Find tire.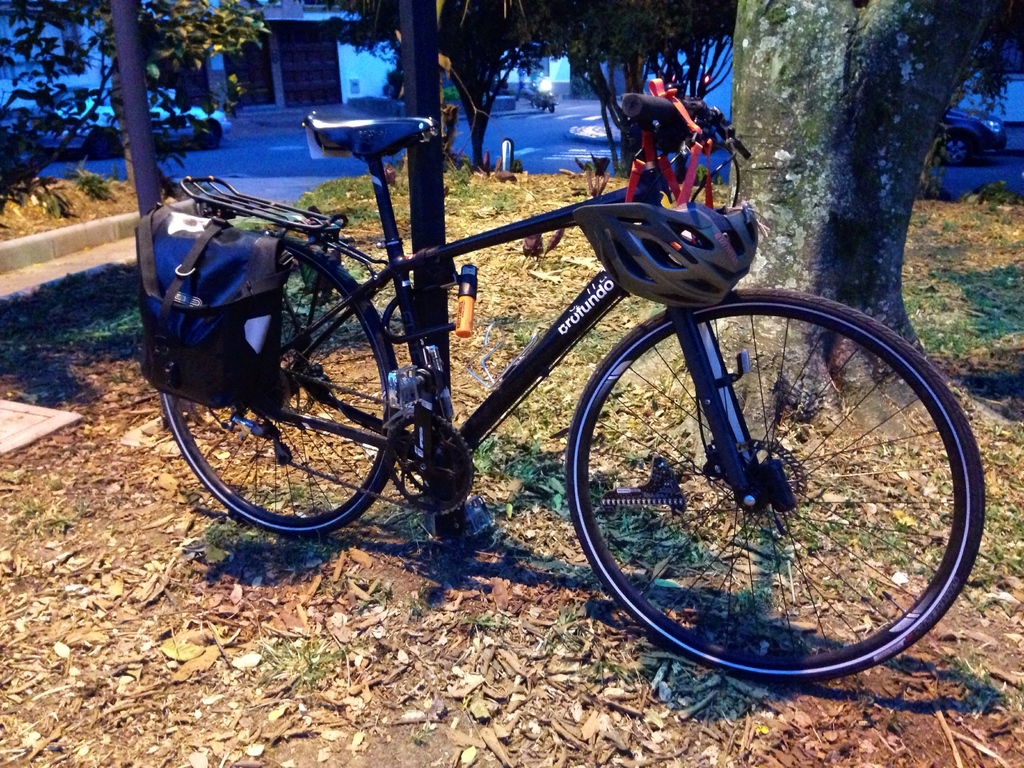
box(201, 125, 225, 145).
